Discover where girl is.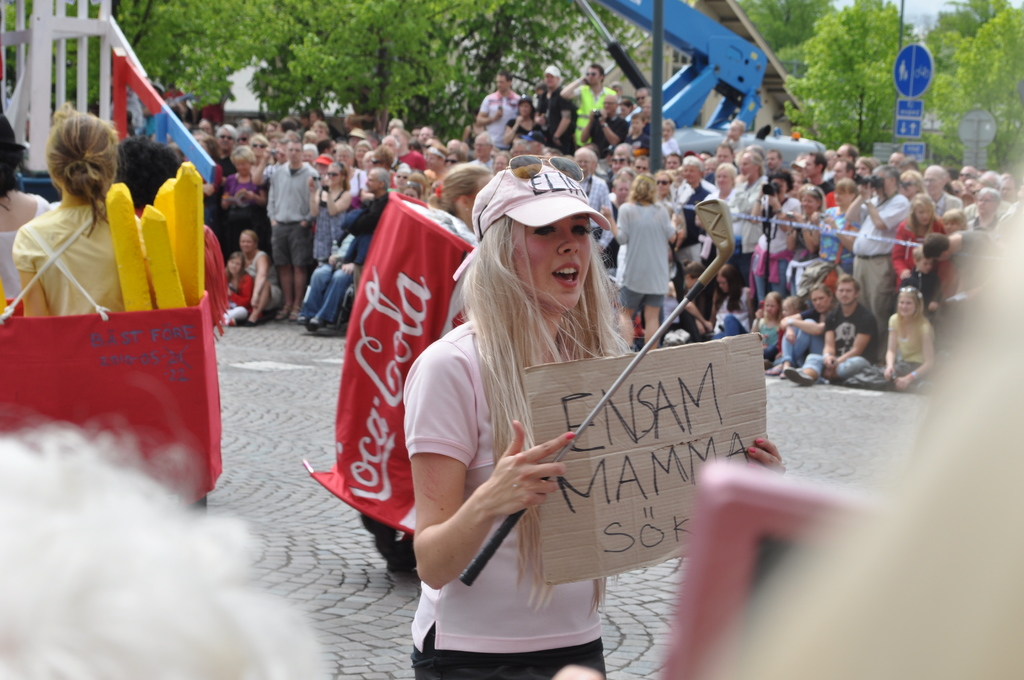
Discovered at x1=772, y1=282, x2=837, y2=373.
